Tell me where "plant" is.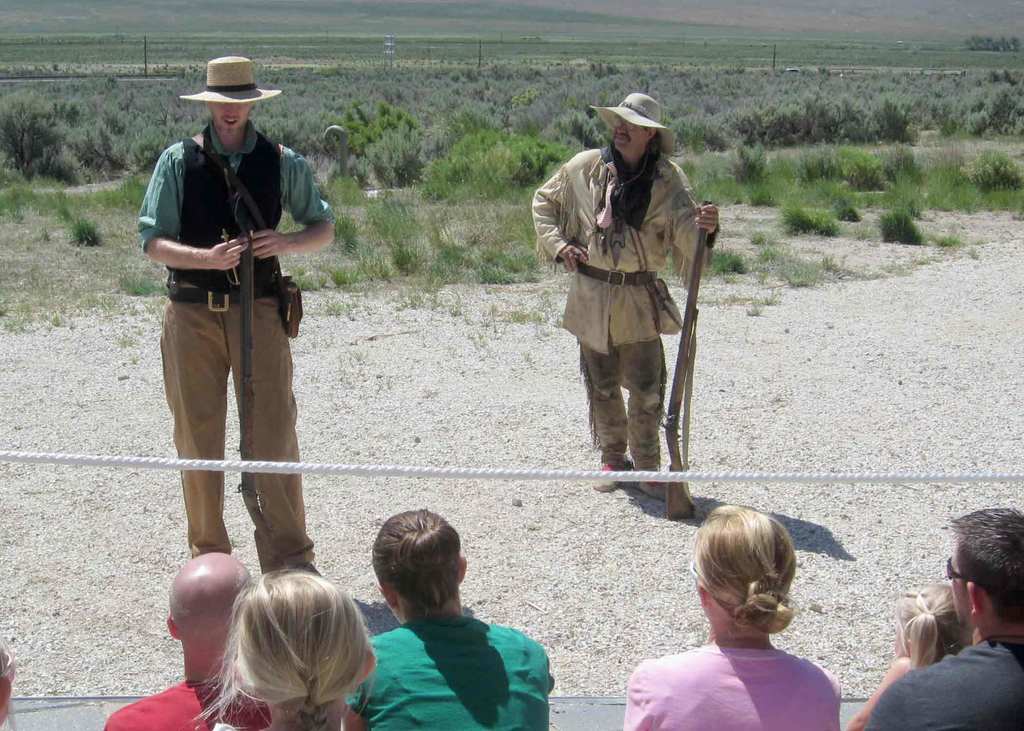
"plant" is at x1=524 y1=249 x2=543 y2=274.
